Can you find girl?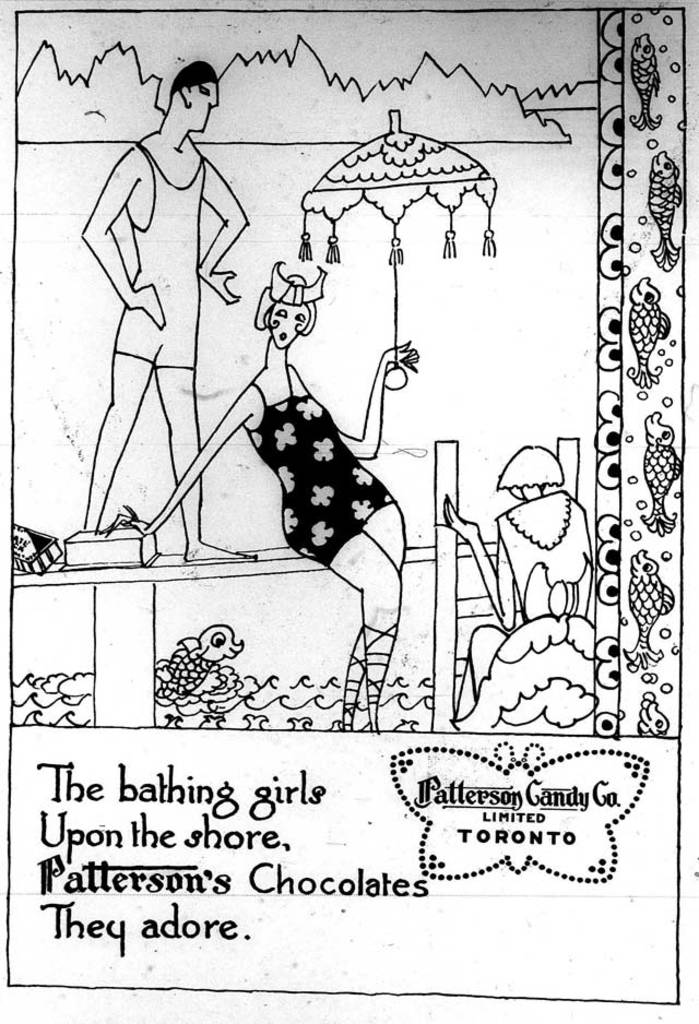
Yes, bounding box: region(98, 260, 419, 730).
